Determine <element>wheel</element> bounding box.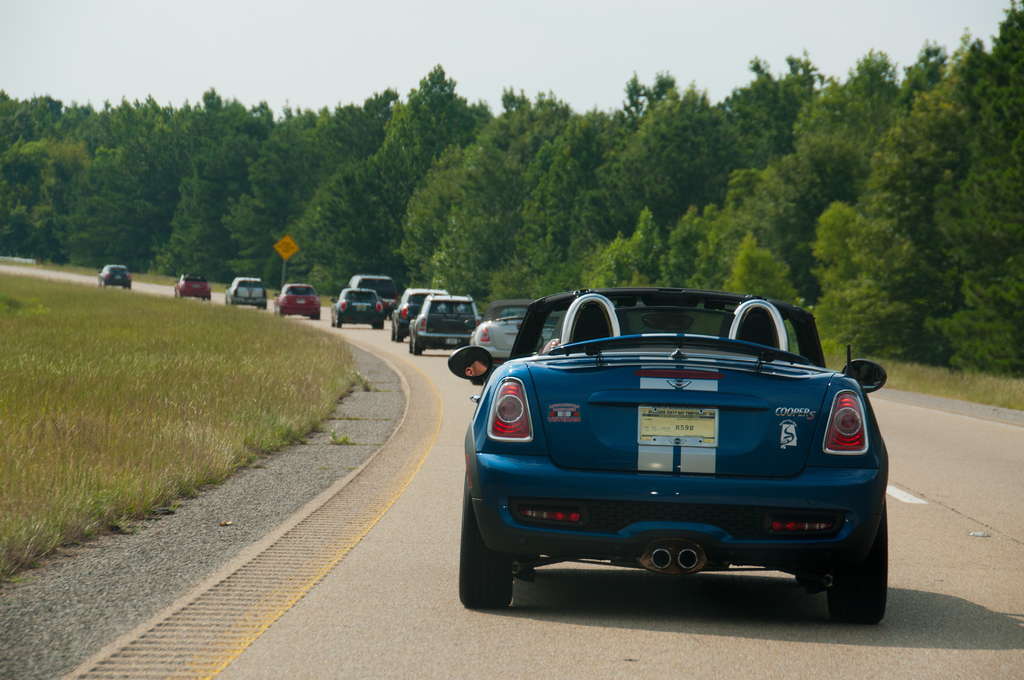
Determined: locate(413, 343, 421, 357).
